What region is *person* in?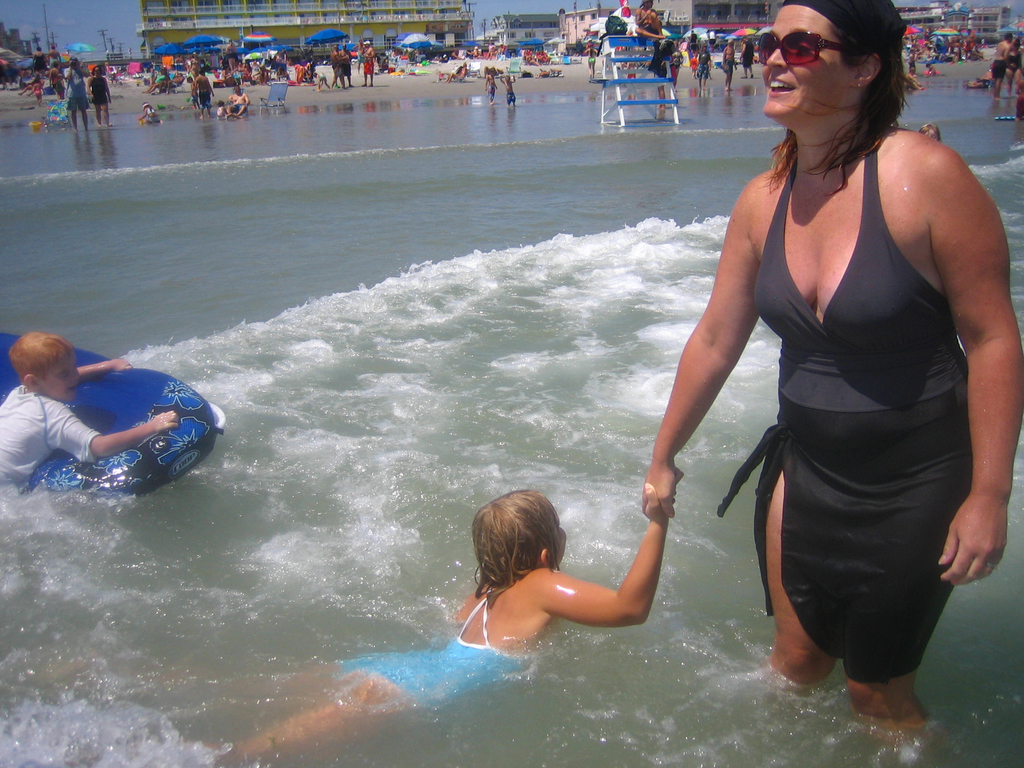
170/477/686/764.
